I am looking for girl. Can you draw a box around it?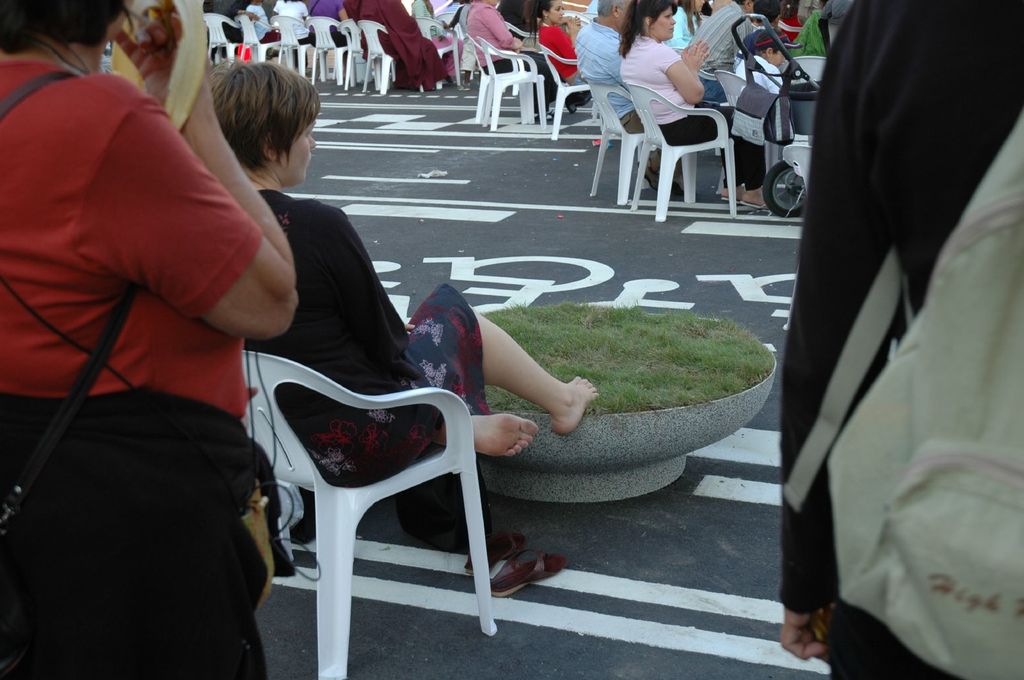
Sure, the bounding box is bbox=(731, 28, 783, 207).
